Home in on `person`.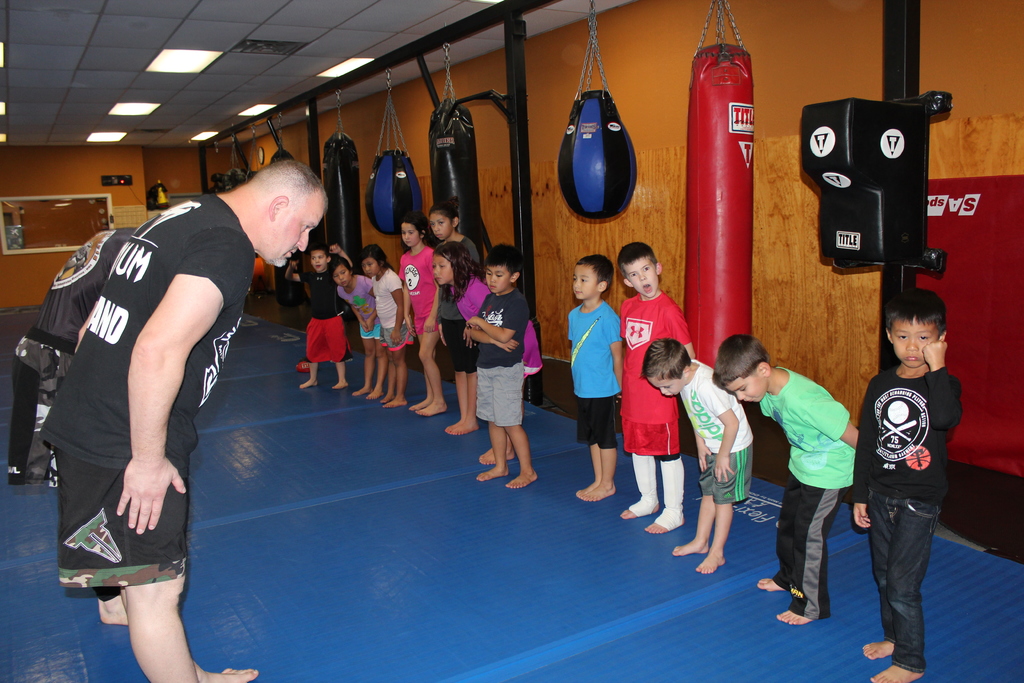
Homed in at 573:248:636:503.
